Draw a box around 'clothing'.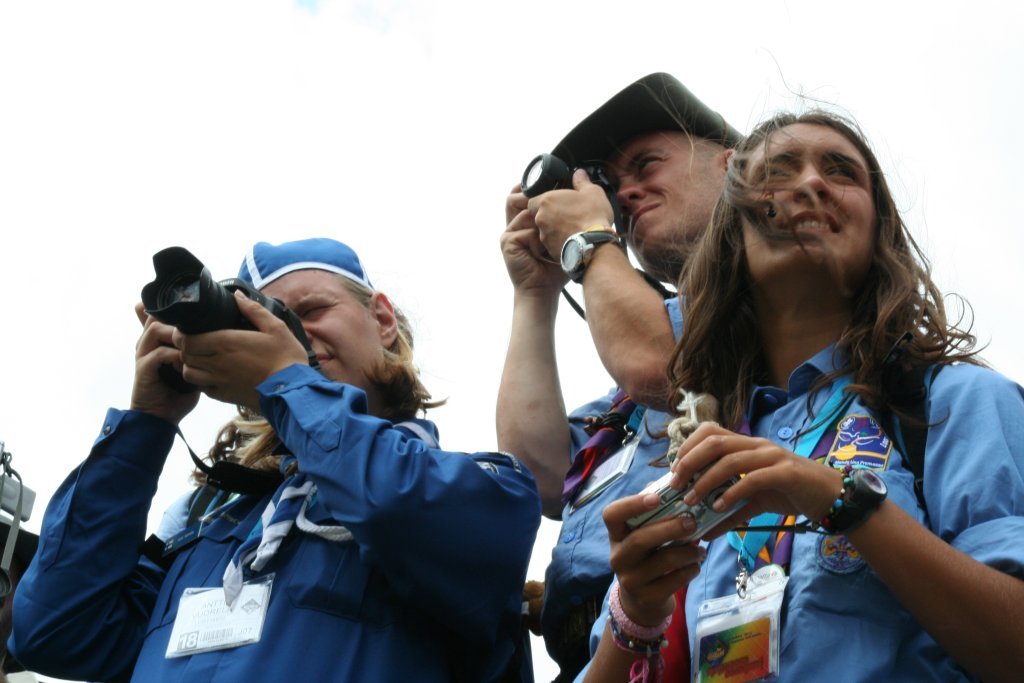
<bbox>5, 360, 539, 682</bbox>.
